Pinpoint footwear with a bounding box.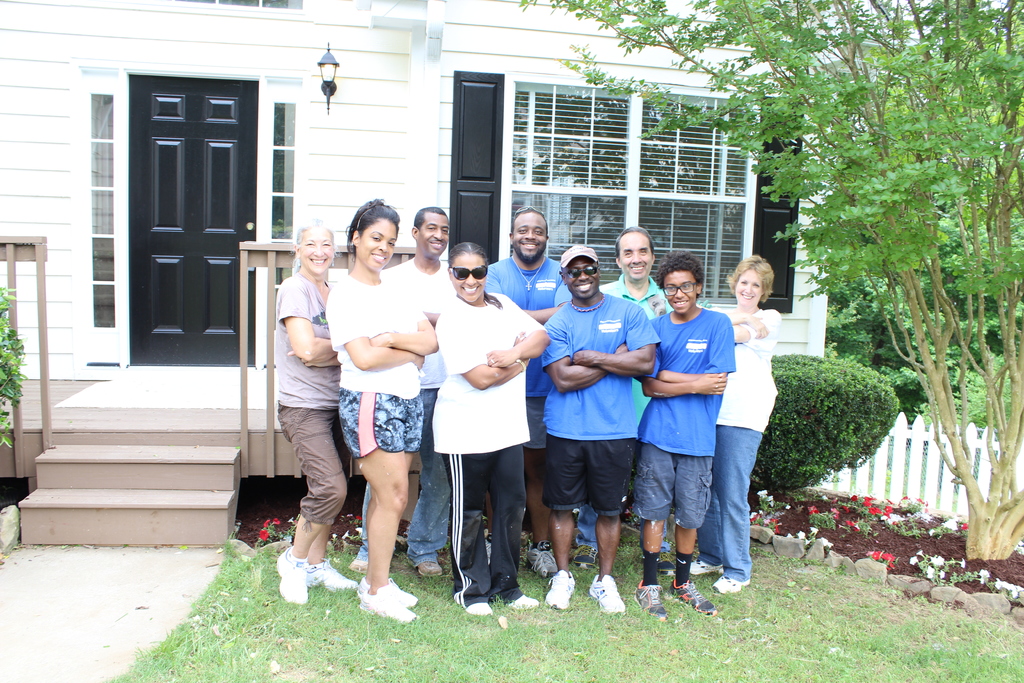
Rect(351, 545, 363, 573).
